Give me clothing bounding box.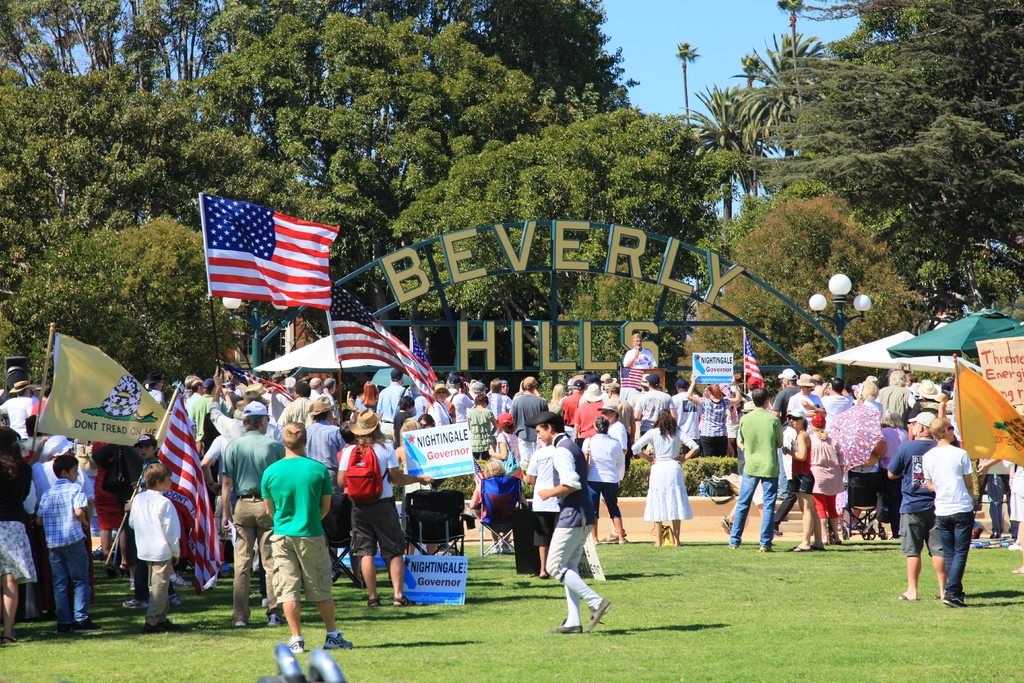
(left=892, top=441, right=947, bottom=554).
